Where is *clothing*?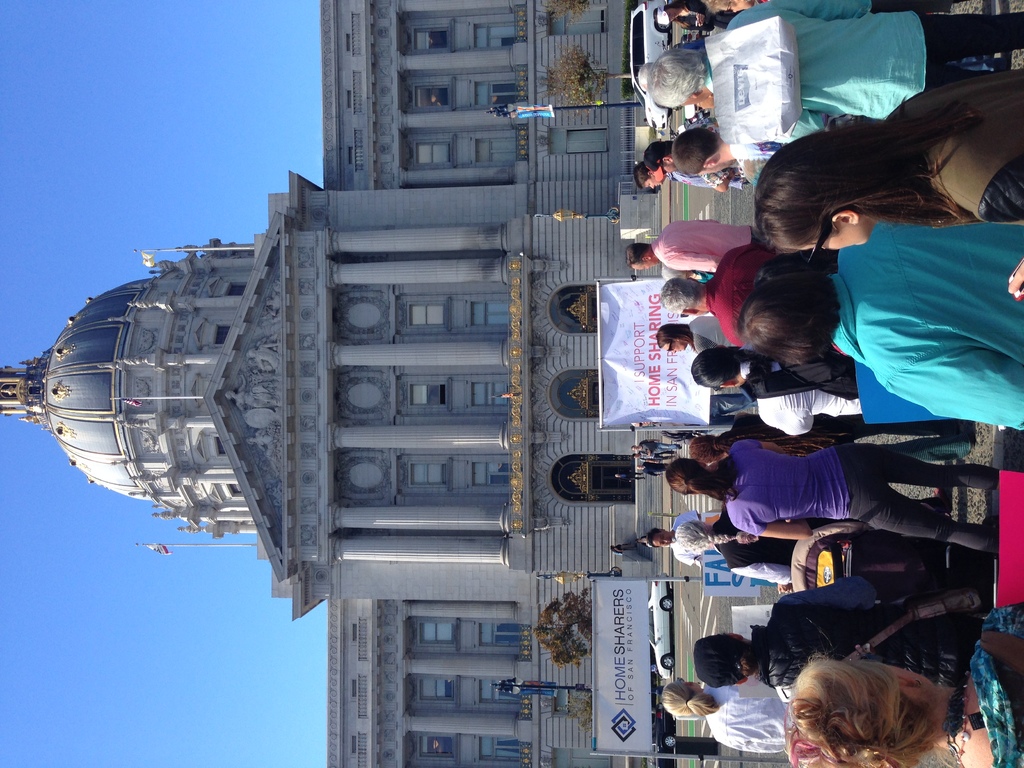
pyautogui.locateOnScreen(655, 216, 753, 278).
